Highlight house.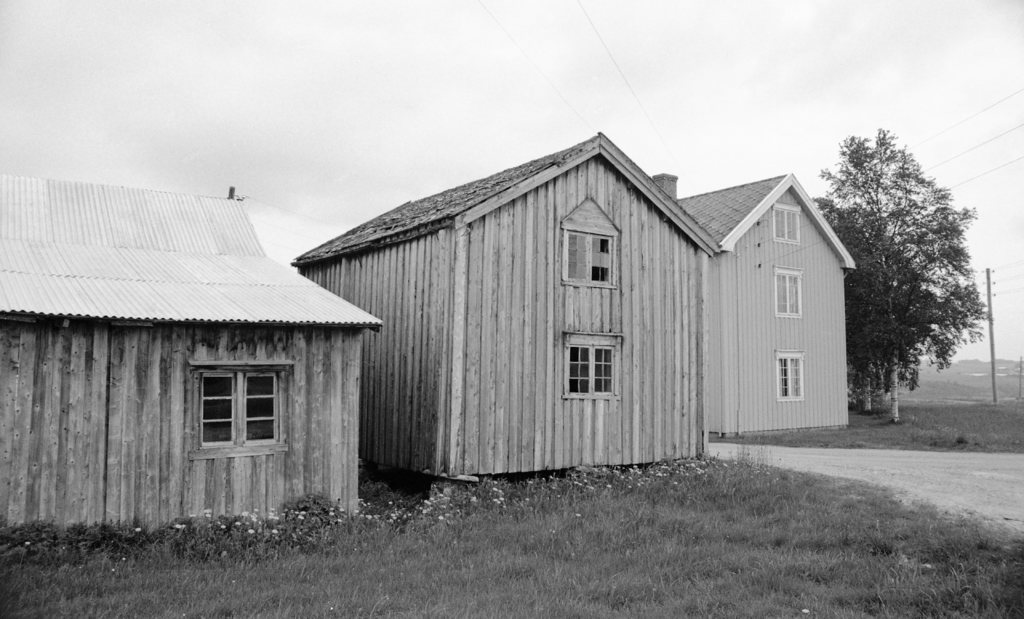
Highlighted region: [left=292, top=127, right=855, bottom=476].
